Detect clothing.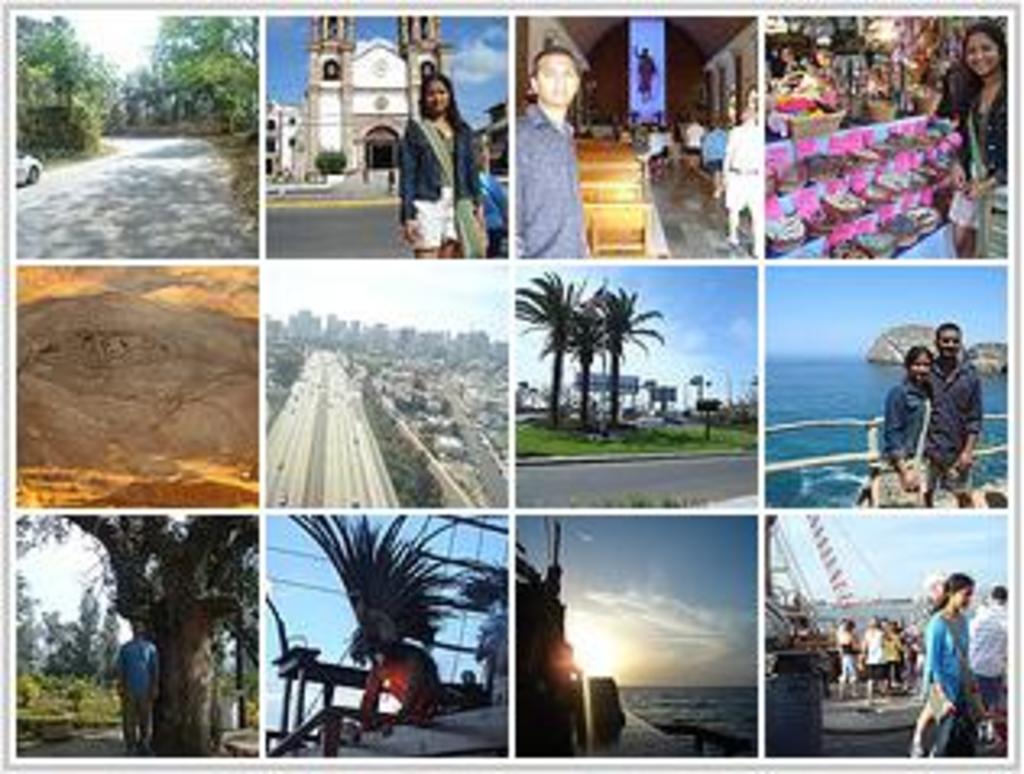
Detected at <box>924,609,972,758</box>.
